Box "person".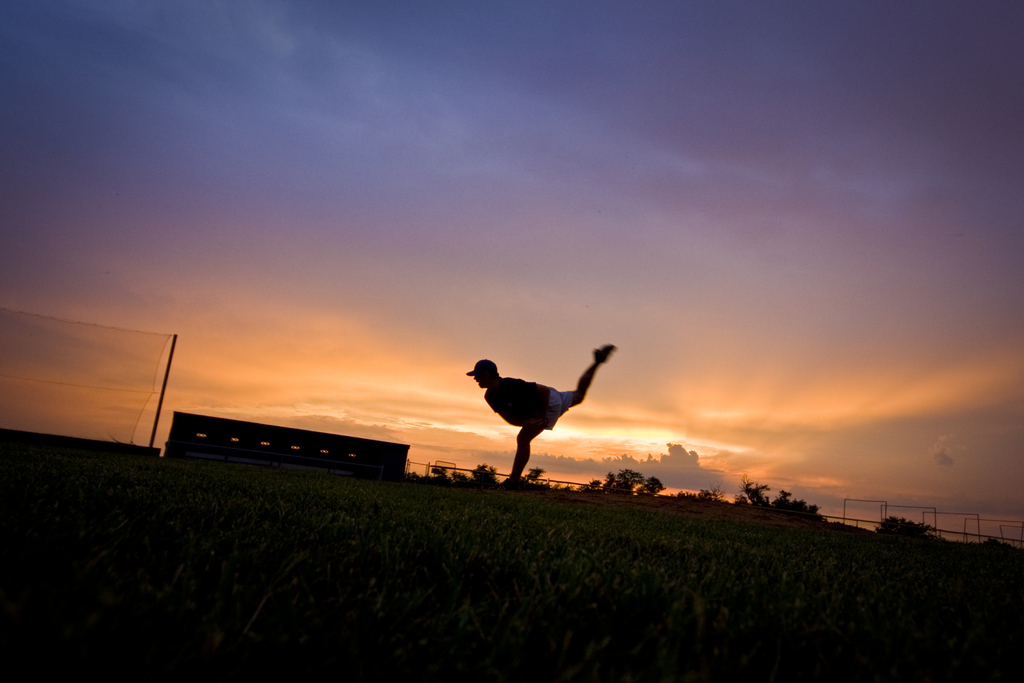
pyautogui.locateOnScreen(459, 338, 619, 484).
